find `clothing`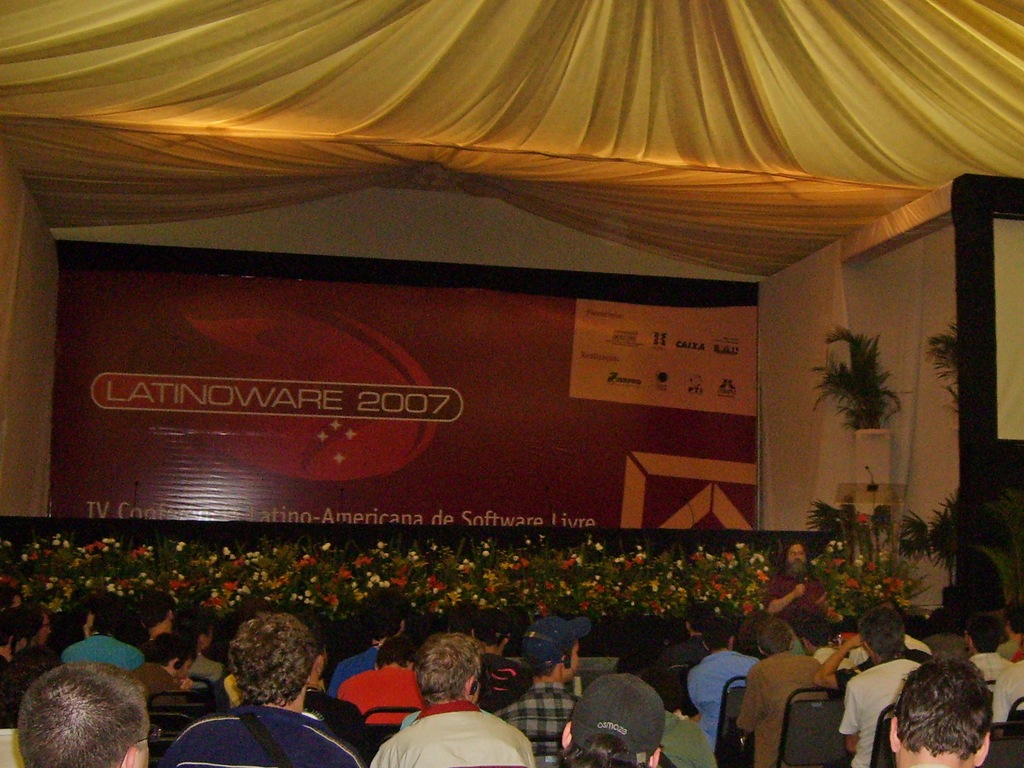
BBox(372, 703, 534, 767)
